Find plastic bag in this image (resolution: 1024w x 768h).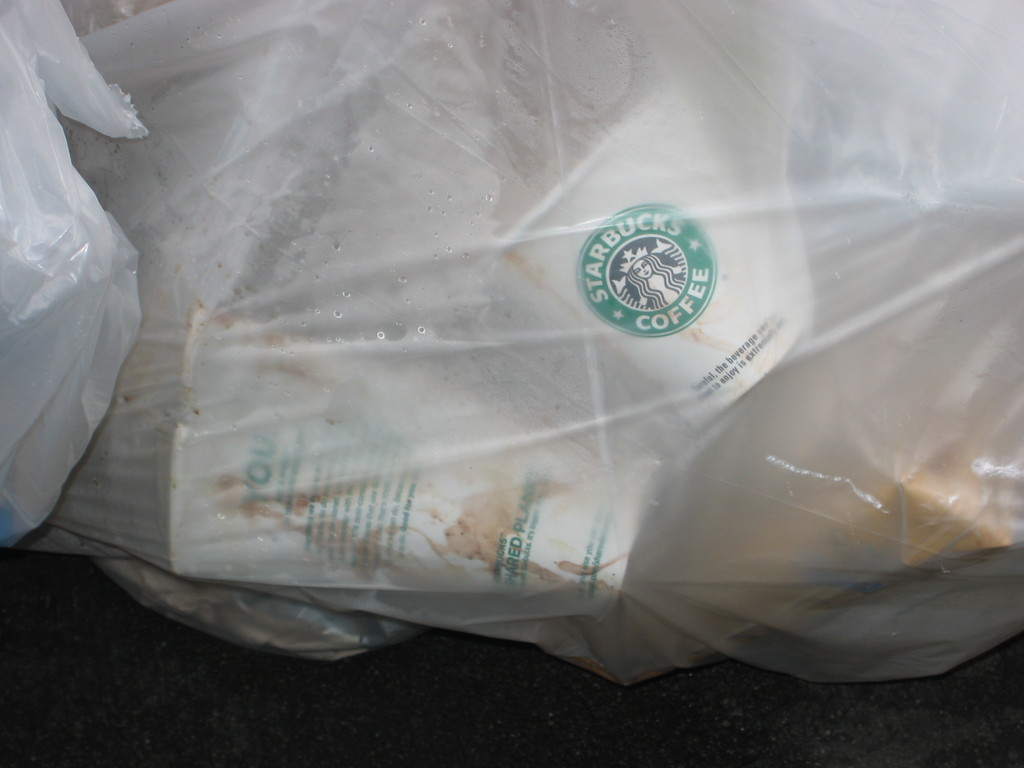
bbox=[0, 0, 154, 543].
